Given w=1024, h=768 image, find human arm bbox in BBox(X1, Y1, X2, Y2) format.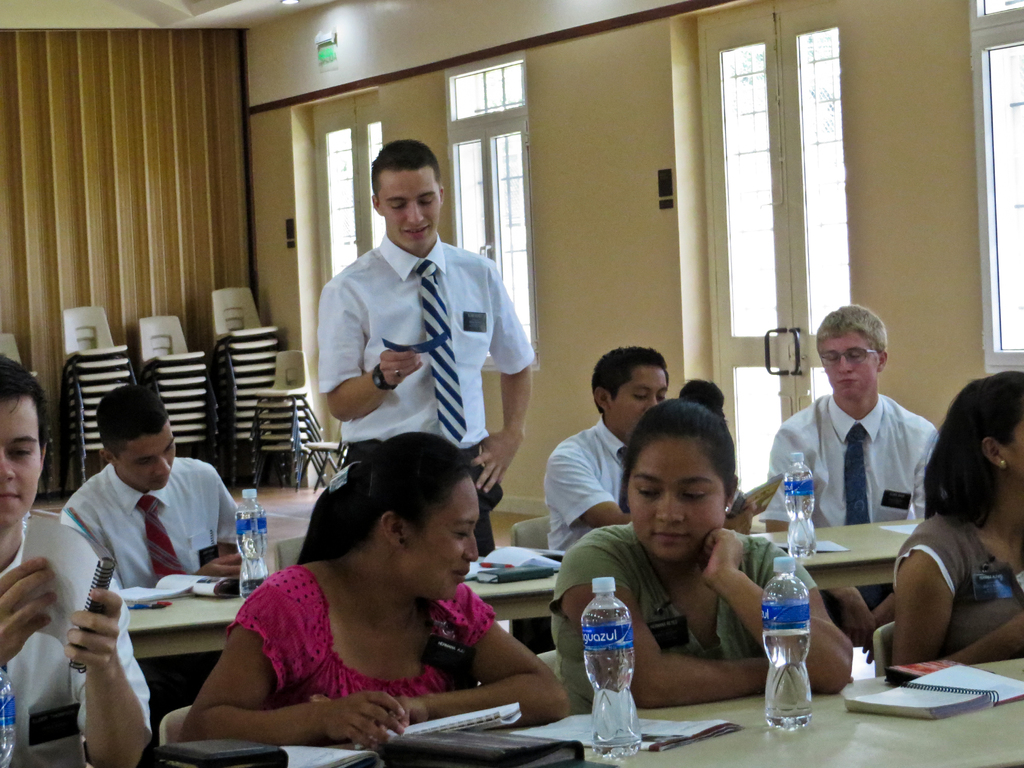
BBox(35, 559, 144, 767).
